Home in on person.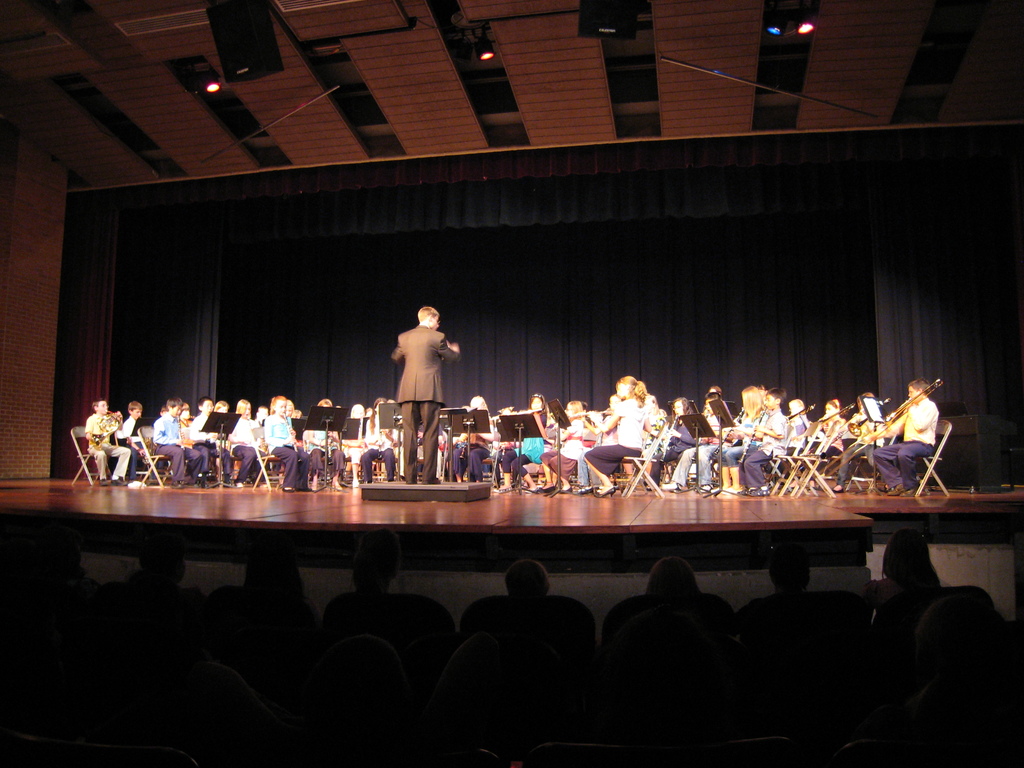
Homed in at <bbox>294, 397, 348, 492</bbox>.
